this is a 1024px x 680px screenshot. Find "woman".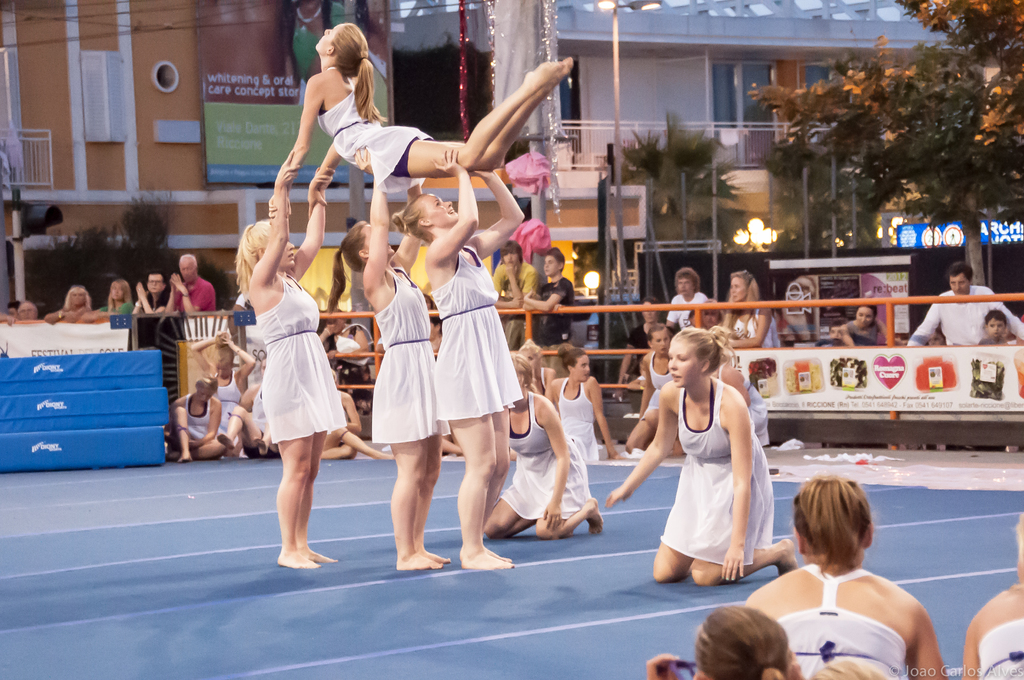
Bounding box: x1=751, y1=473, x2=945, y2=672.
